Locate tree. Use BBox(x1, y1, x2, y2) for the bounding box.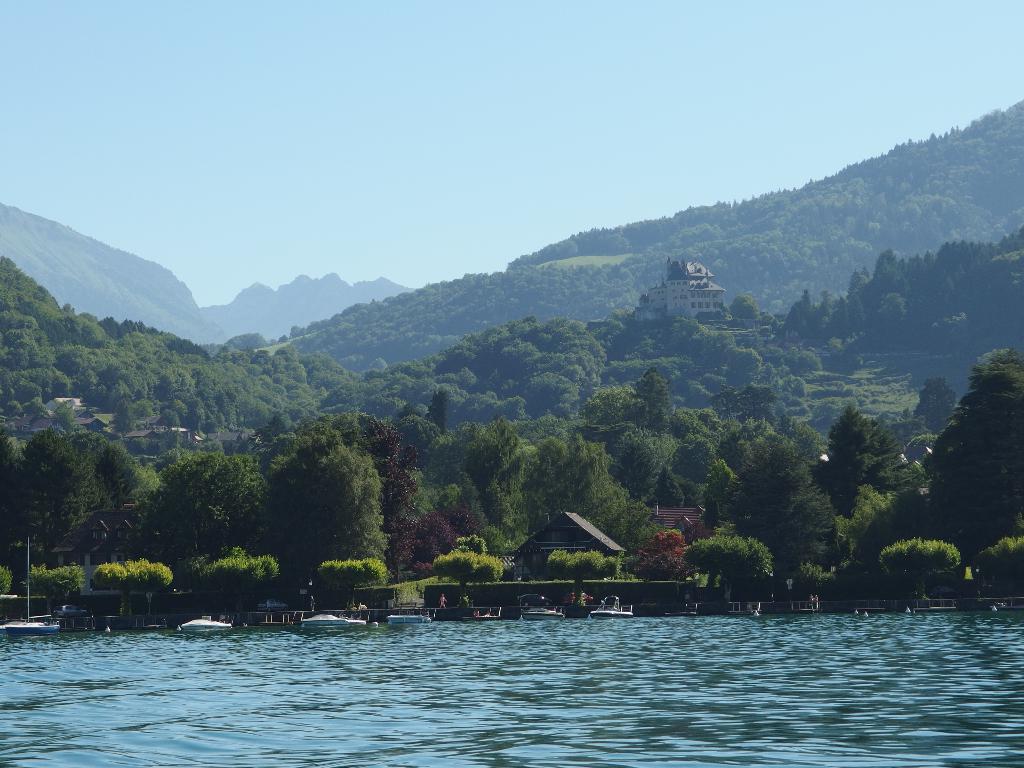
BBox(0, 563, 14, 595).
